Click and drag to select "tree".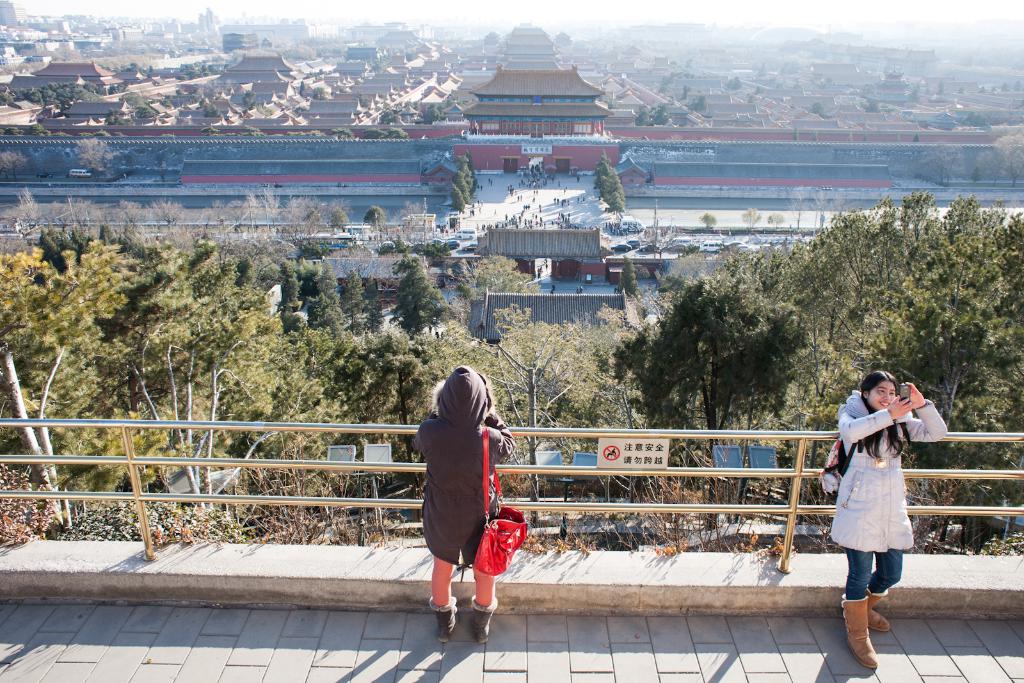
Selection: <region>739, 204, 762, 235</region>.
